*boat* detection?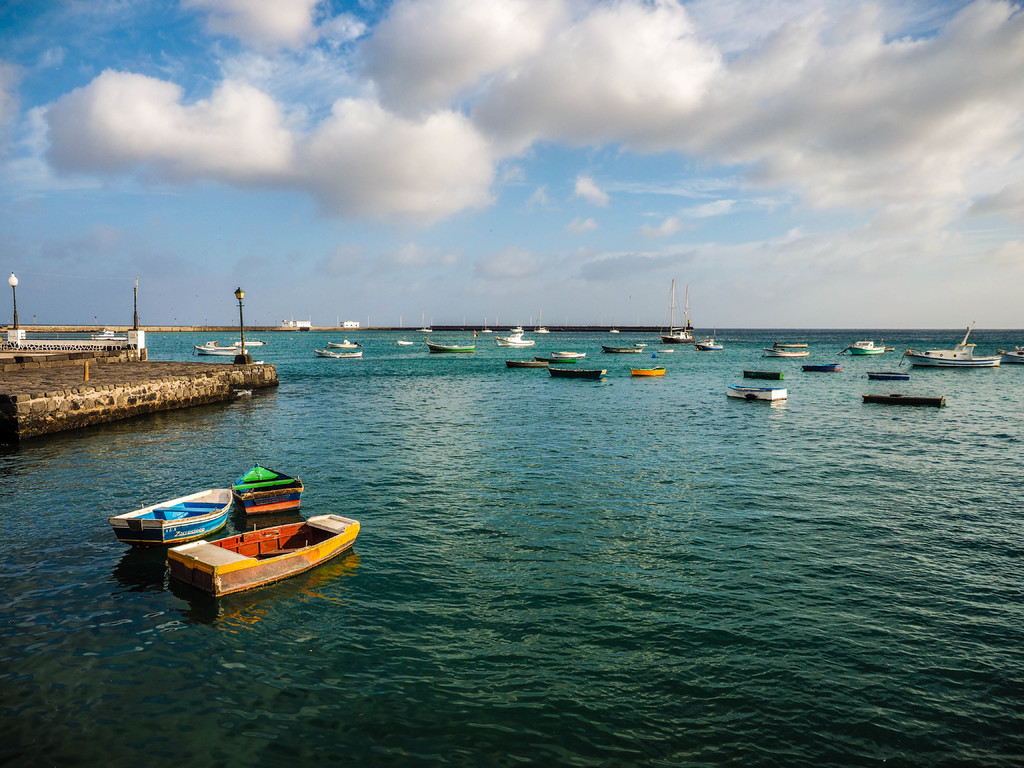
430,342,477,358
